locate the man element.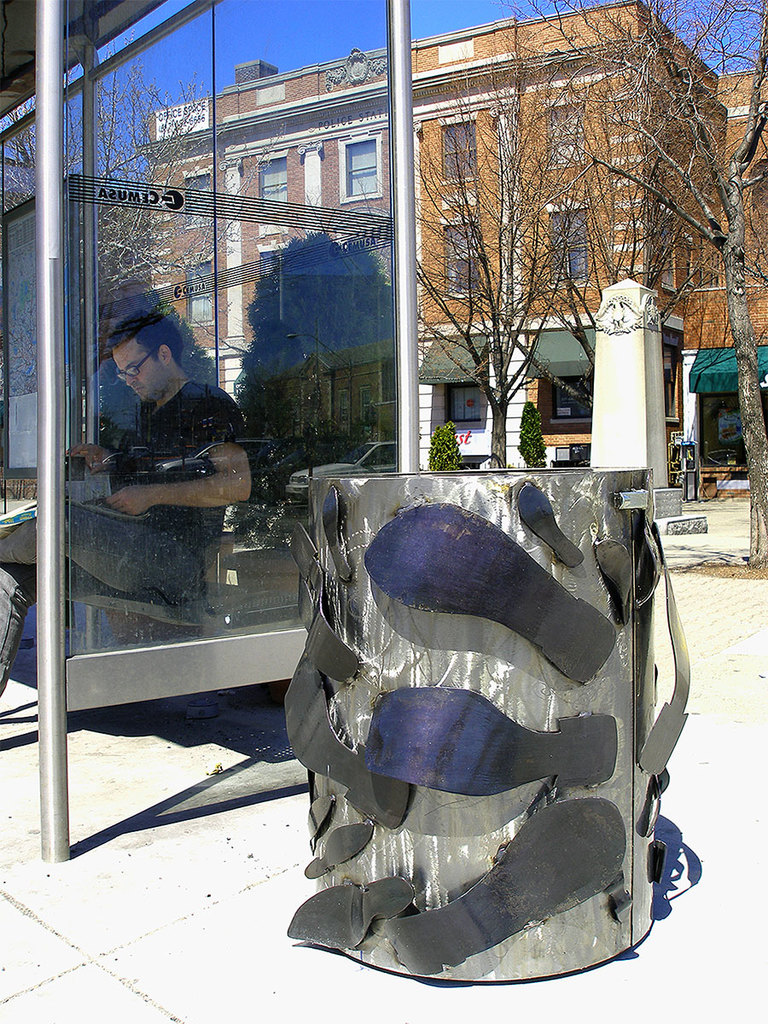
Element bbox: detection(0, 311, 253, 694).
